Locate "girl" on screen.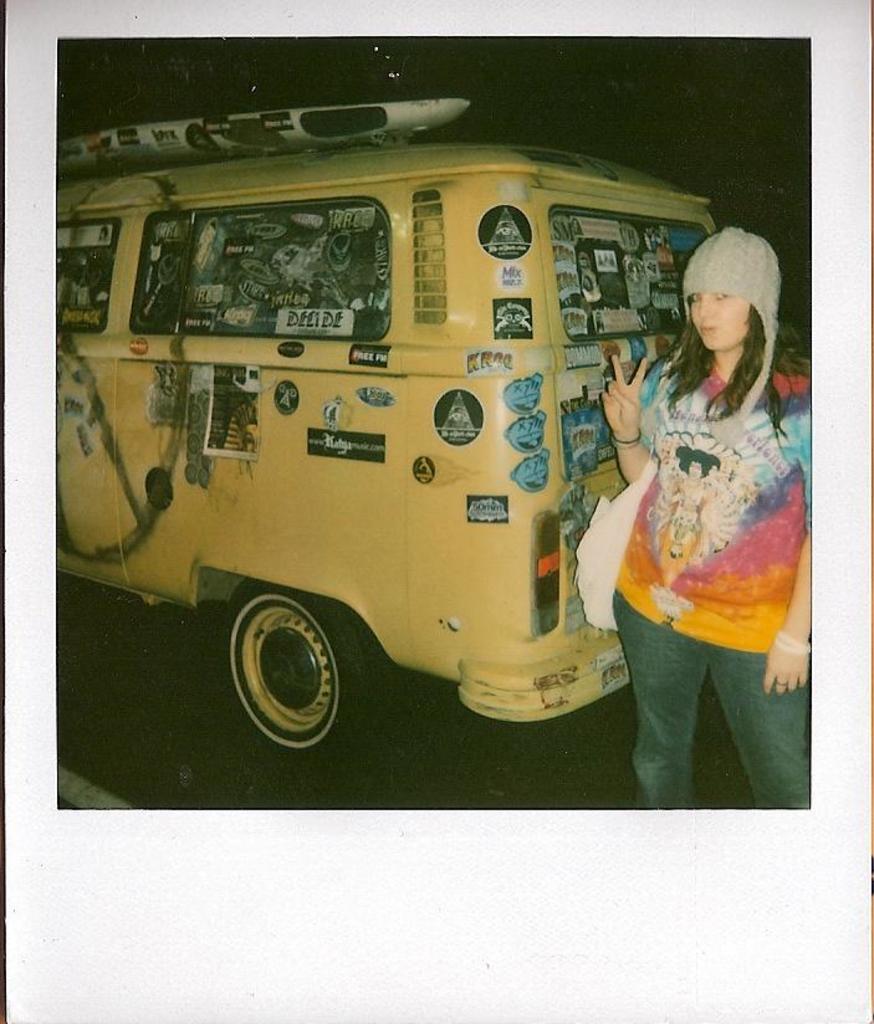
On screen at locate(609, 219, 814, 805).
